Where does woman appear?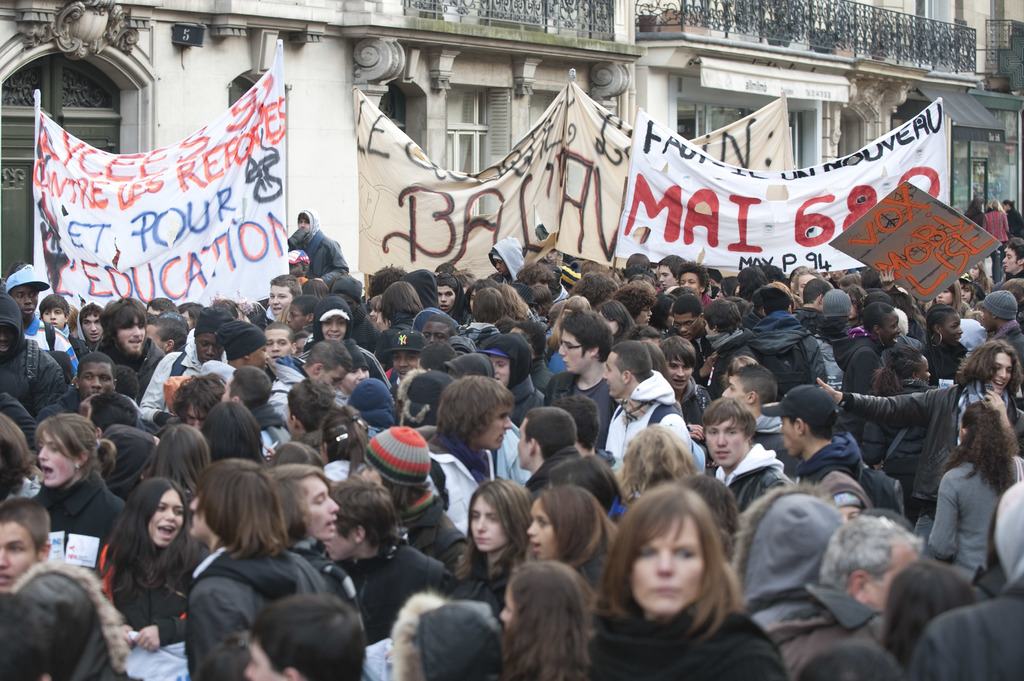
Appears at locate(299, 279, 328, 298).
